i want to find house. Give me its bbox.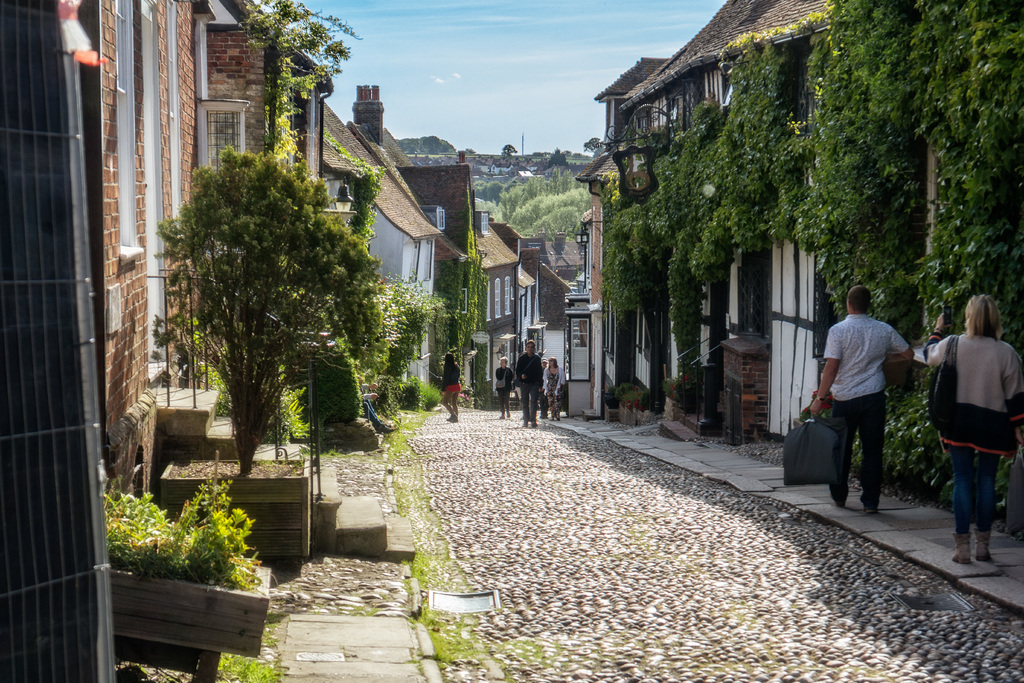
572,0,1023,447.
